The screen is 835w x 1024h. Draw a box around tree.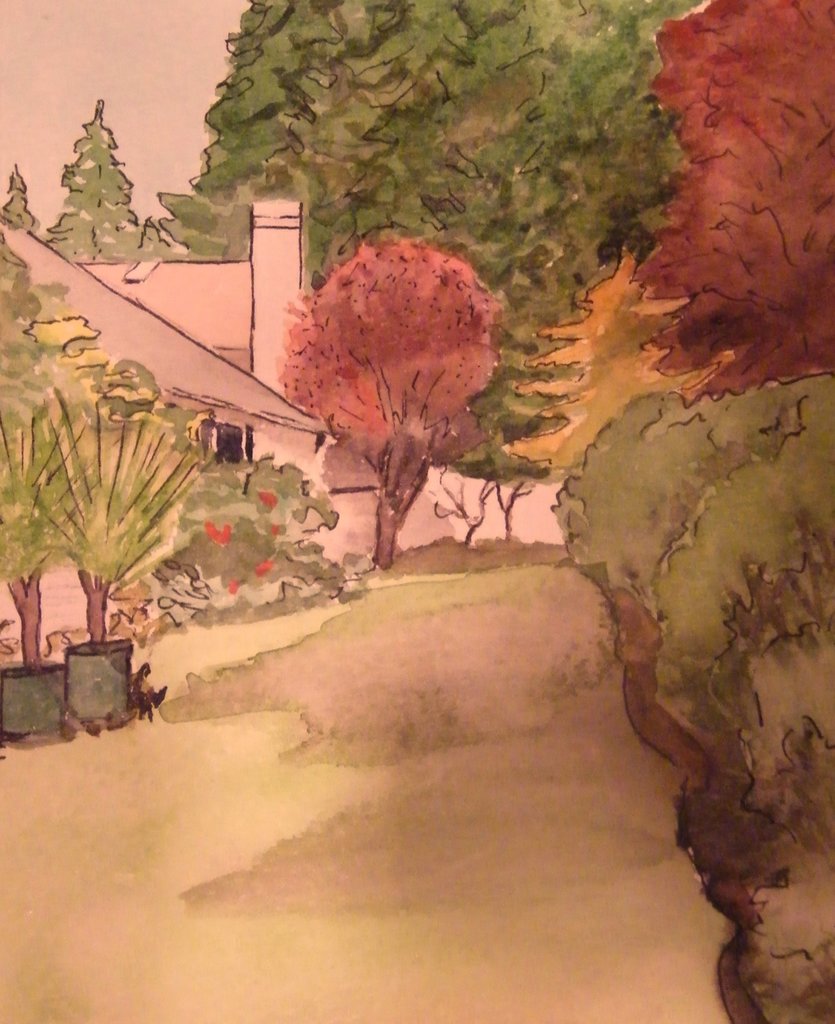
left=0, top=221, right=333, bottom=756.
